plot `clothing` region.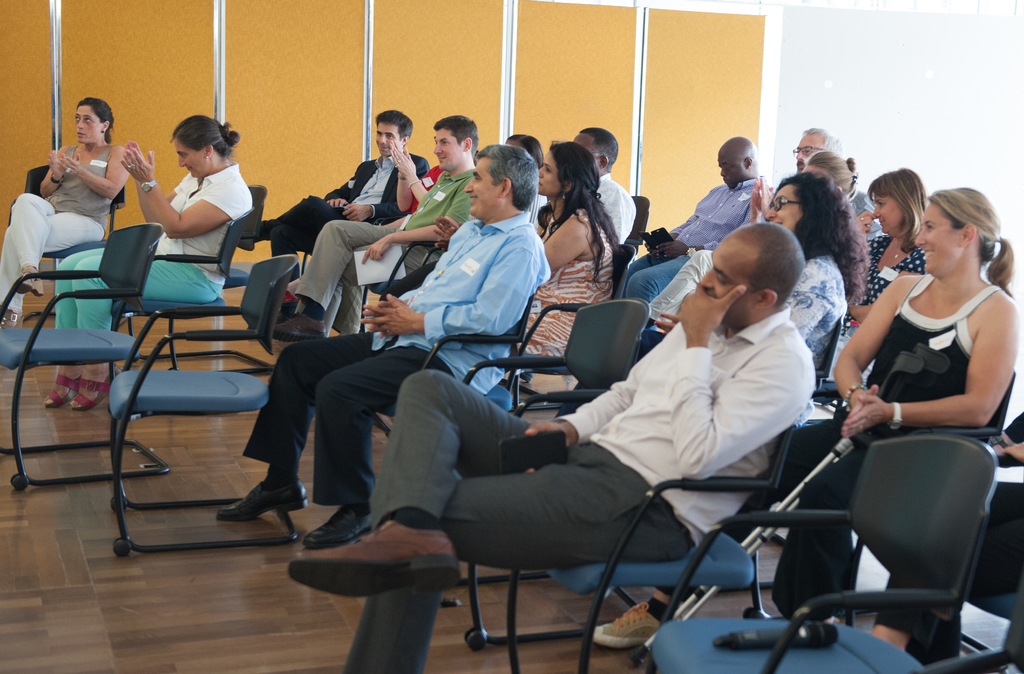
Plotted at x1=0 y1=143 x2=117 y2=311.
